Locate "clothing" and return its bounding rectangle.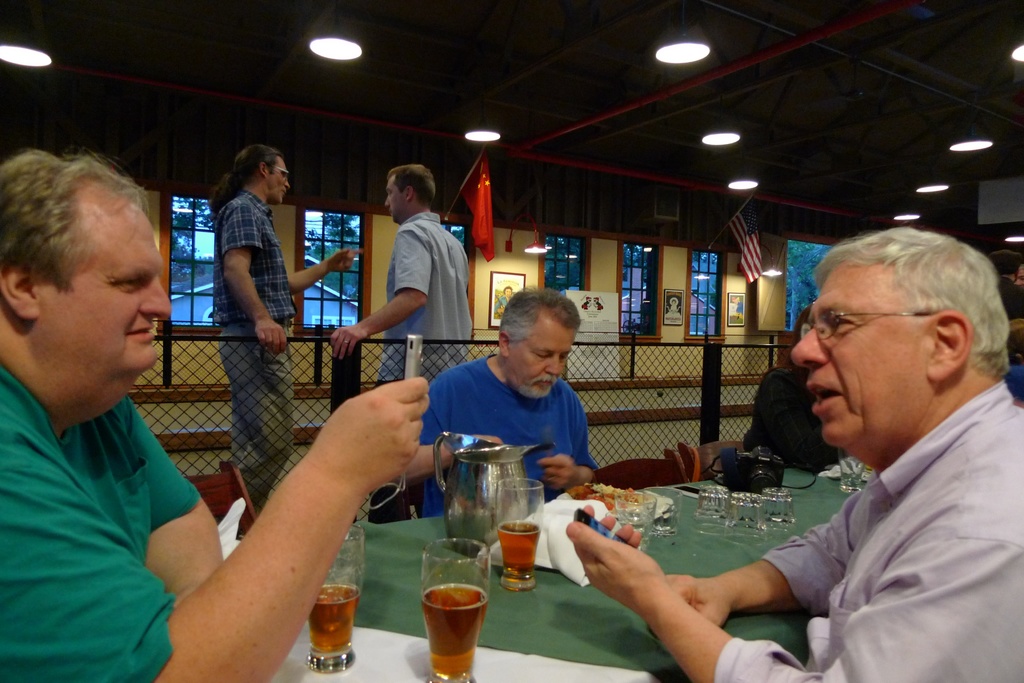
(x1=692, y1=357, x2=1020, y2=668).
